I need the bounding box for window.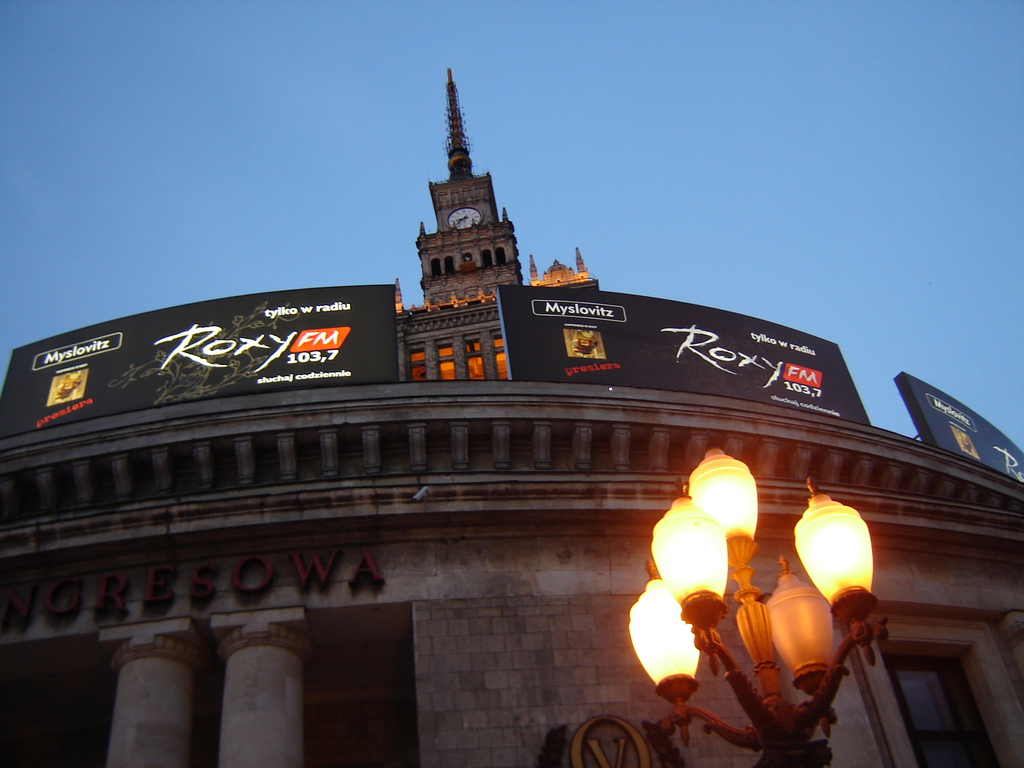
Here it is: [left=886, top=623, right=996, bottom=762].
